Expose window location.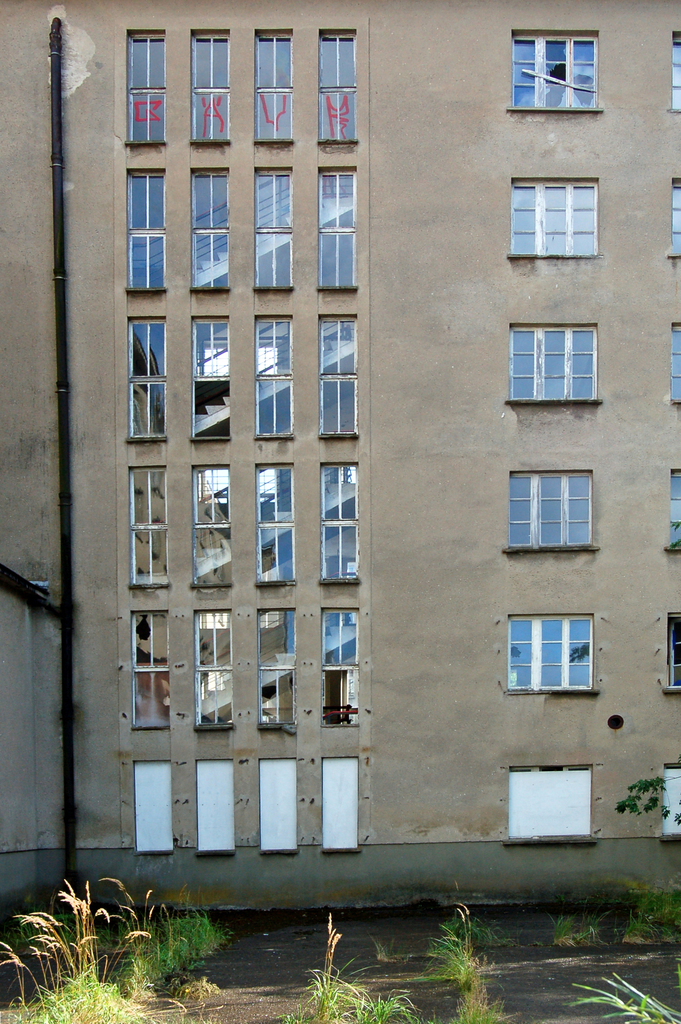
Exposed at pyautogui.locateOnScreen(320, 758, 361, 860).
